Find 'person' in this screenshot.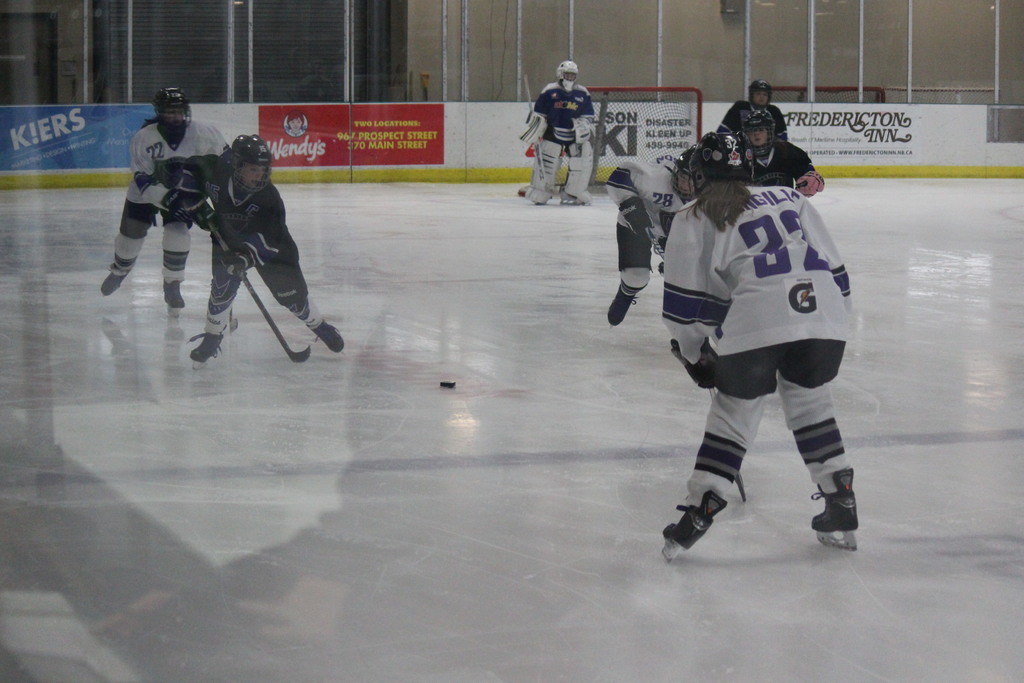
The bounding box for 'person' is BBox(606, 145, 705, 322).
